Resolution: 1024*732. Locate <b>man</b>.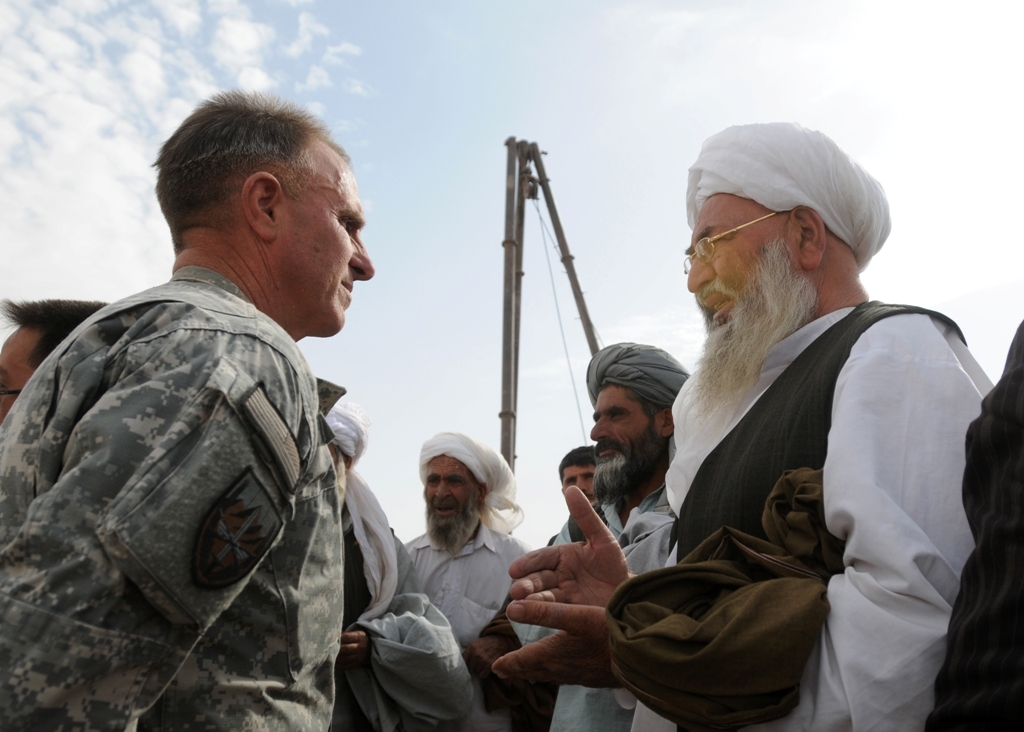
(539,440,615,548).
